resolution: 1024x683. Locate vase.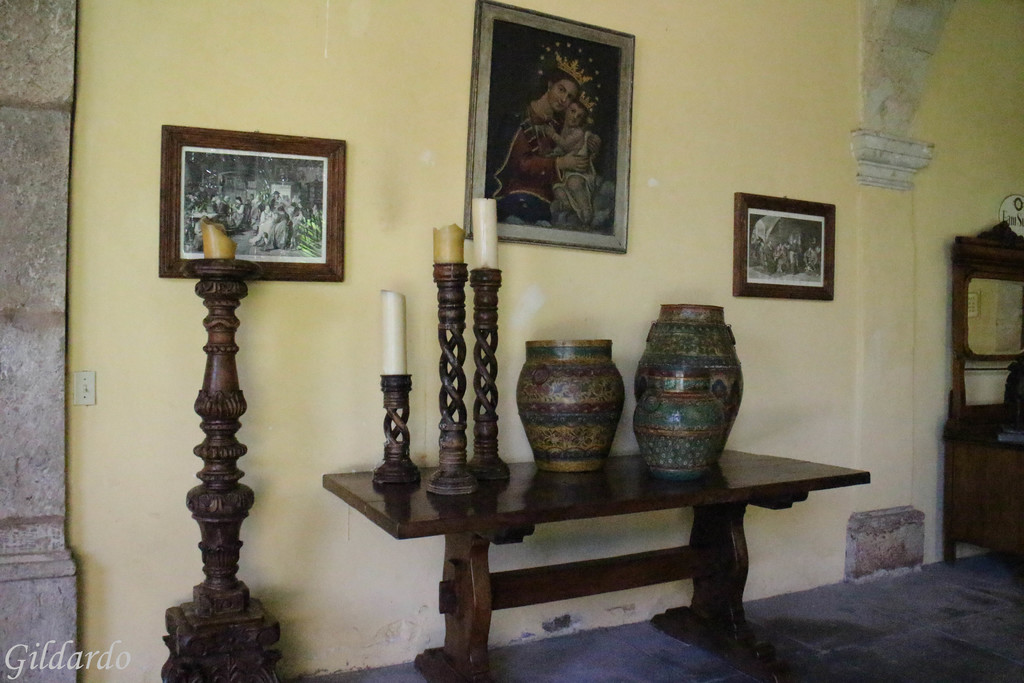
x1=632 y1=306 x2=750 y2=466.
